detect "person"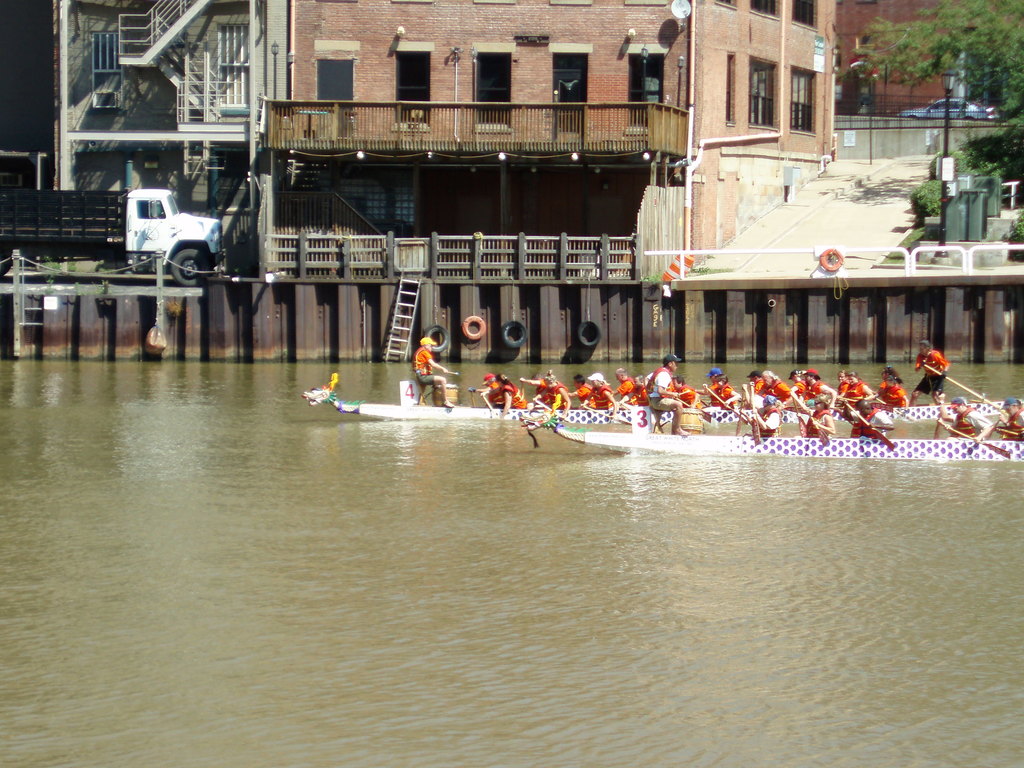
l=936, t=399, r=990, b=444
